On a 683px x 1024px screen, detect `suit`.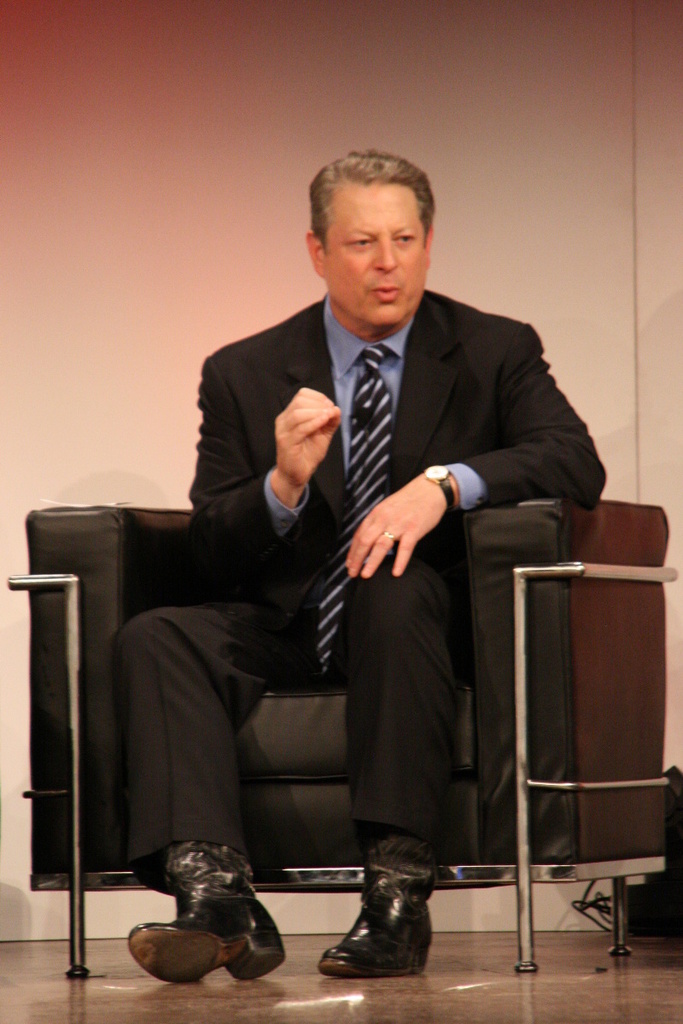
121 205 569 956.
